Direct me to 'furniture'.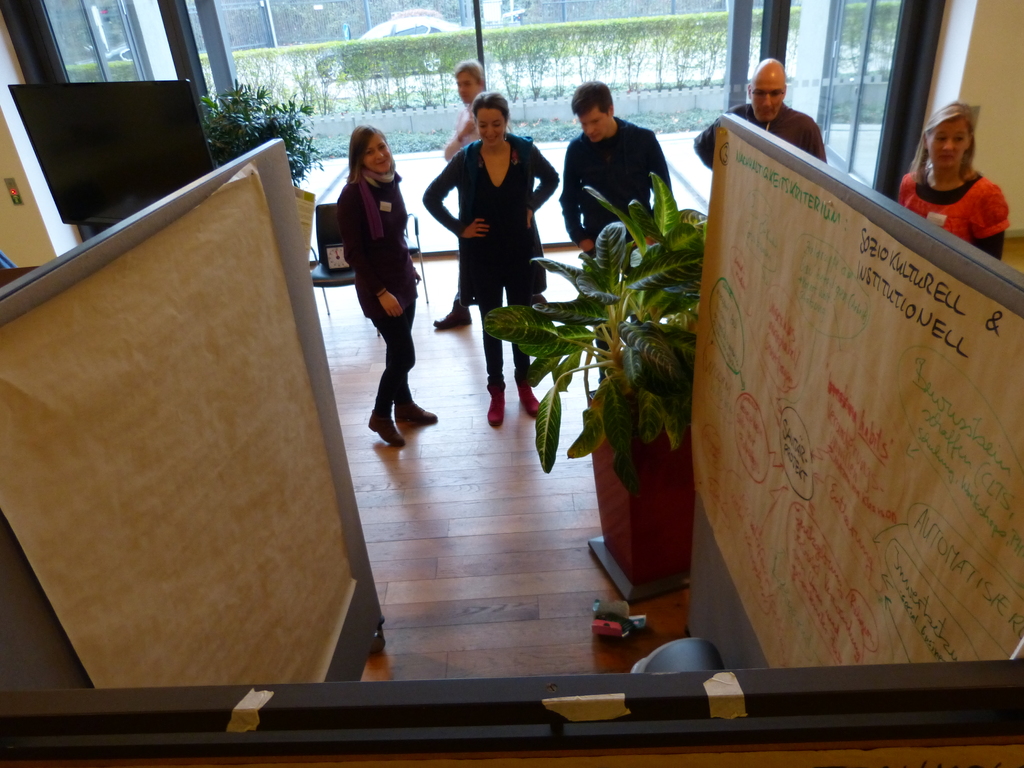
Direction: 307, 200, 353, 311.
